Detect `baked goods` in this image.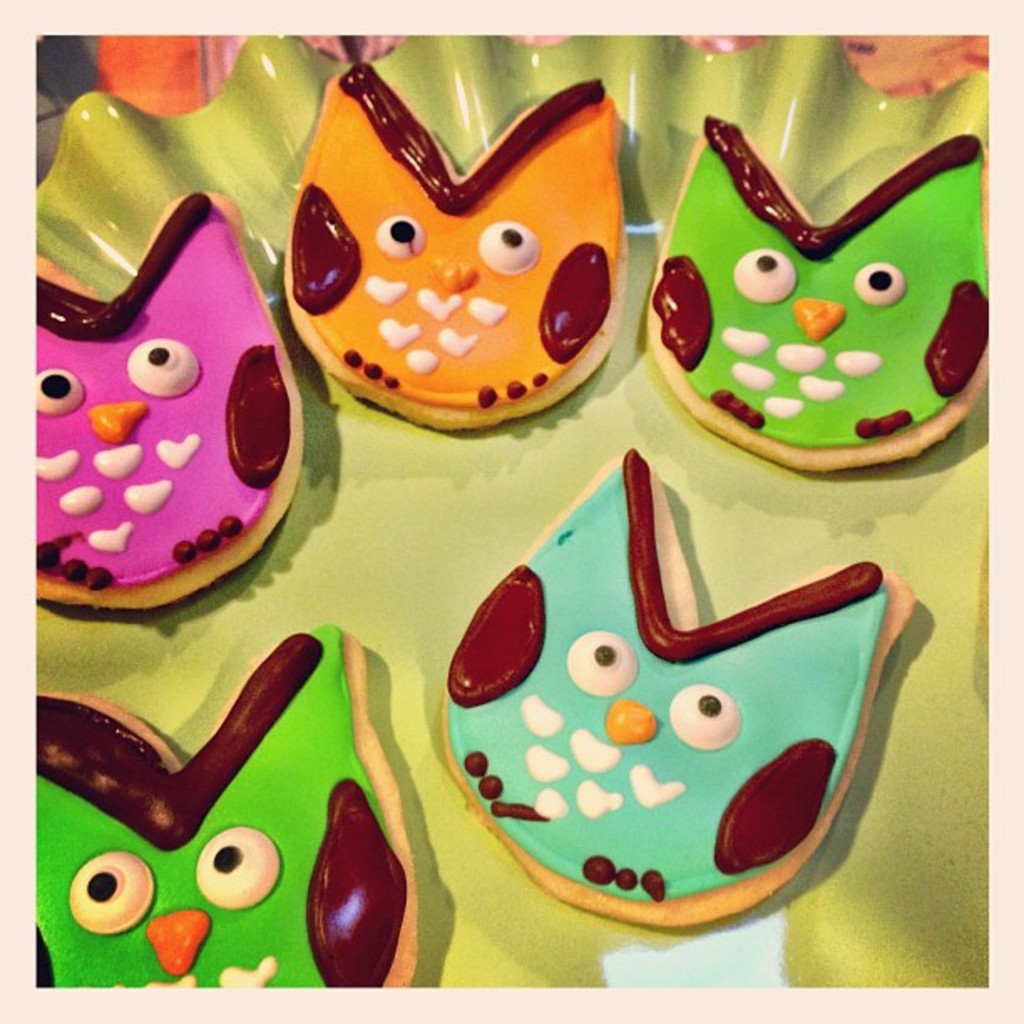
Detection: [left=283, top=60, right=631, bottom=432].
